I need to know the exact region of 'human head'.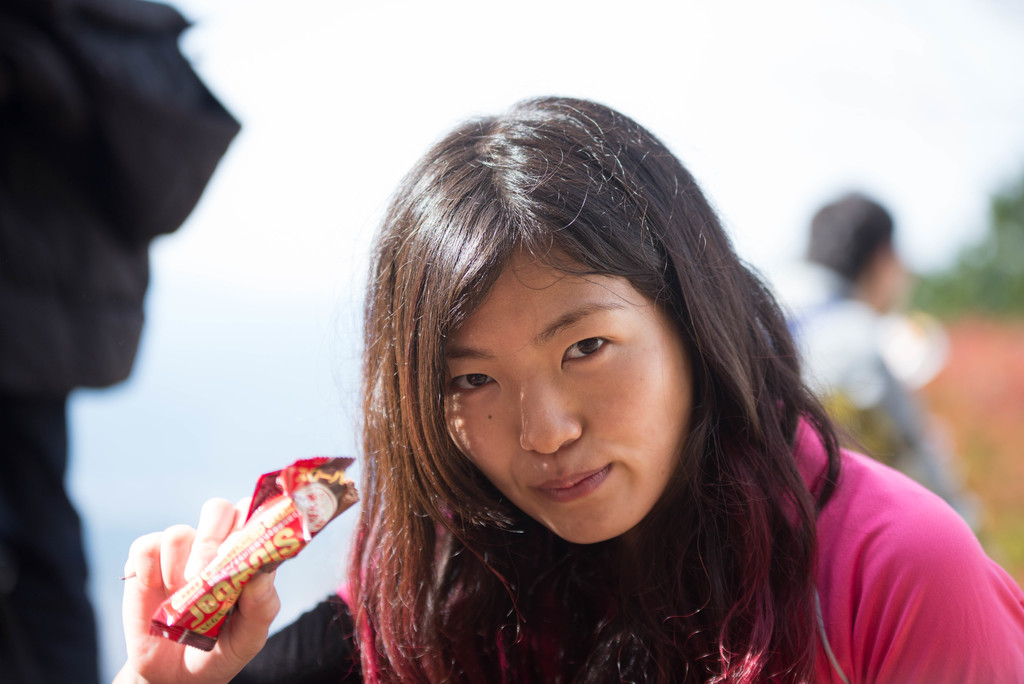
Region: bbox(361, 92, 751, 537).
